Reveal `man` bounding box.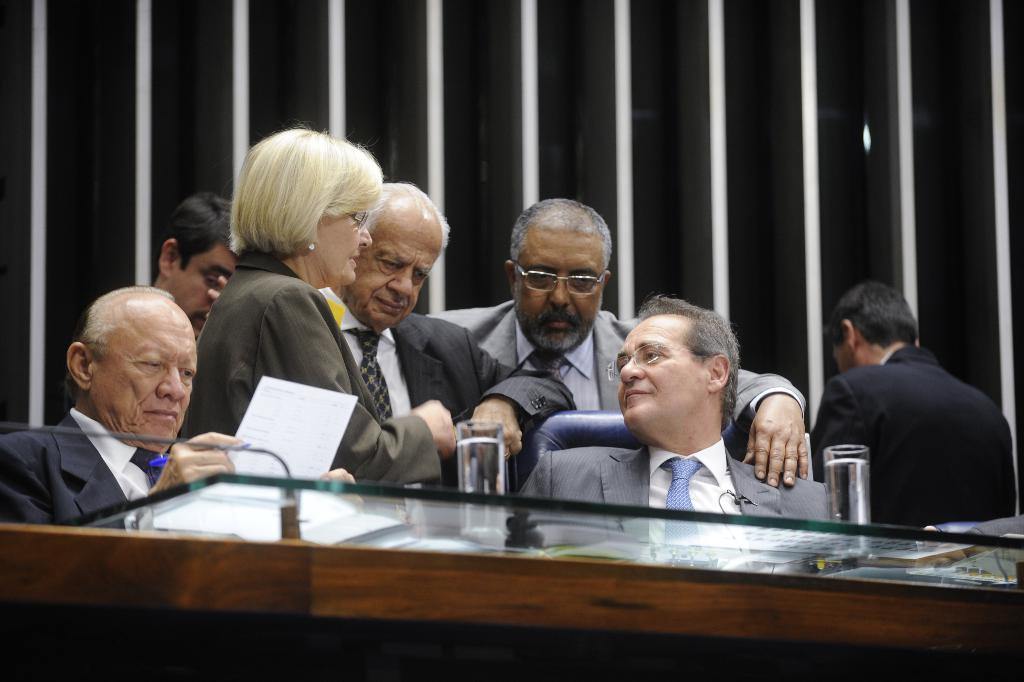
Revealed: [423, 202, 817, 483].
